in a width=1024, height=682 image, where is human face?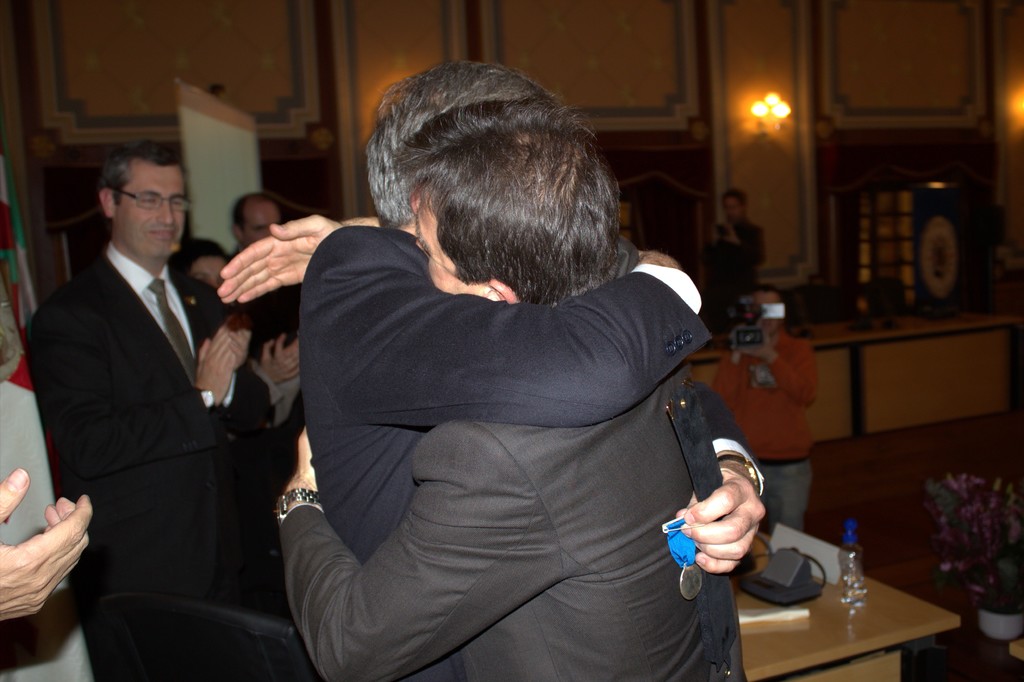
bbox=(243, 211, 278, 241).
